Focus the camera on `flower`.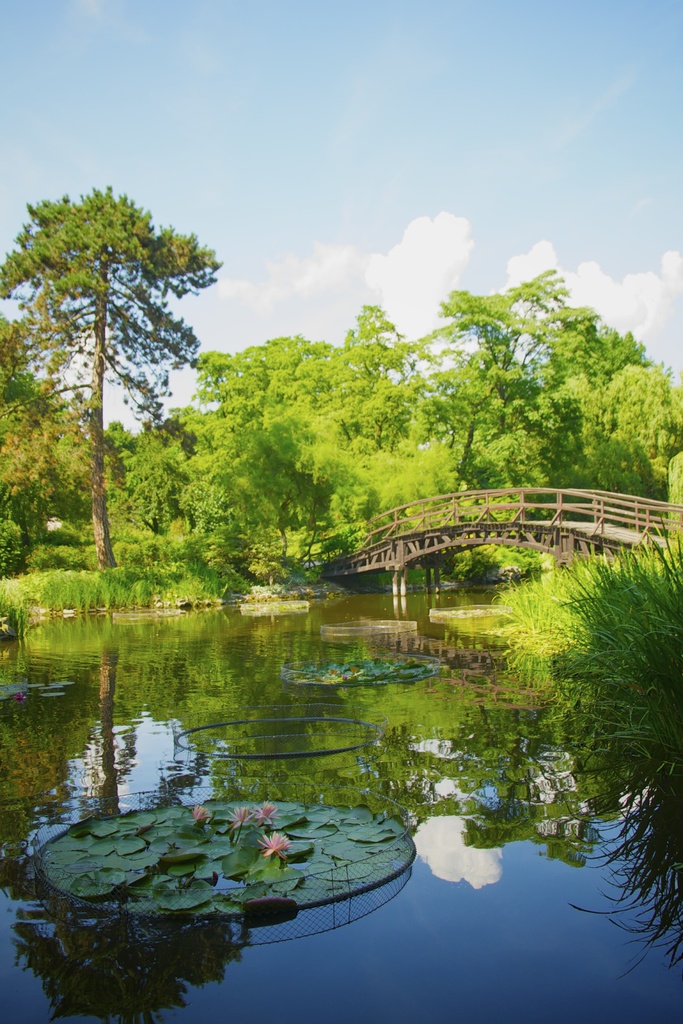
Focus region: 251, 804, 277, 827.
